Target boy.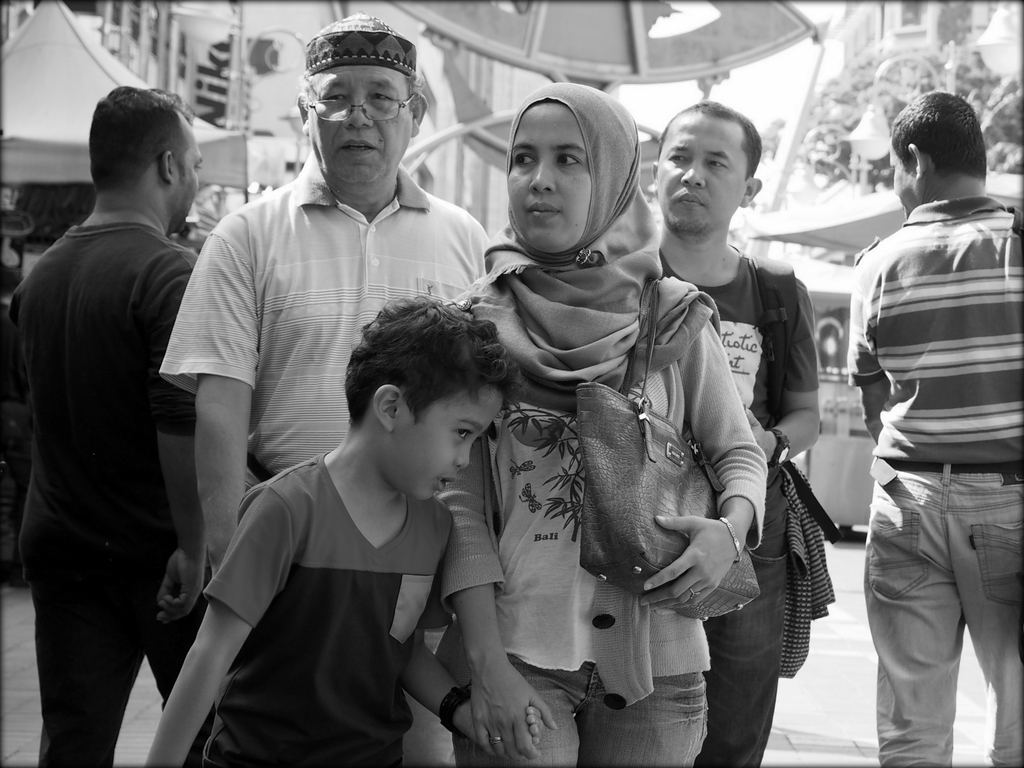
Target region: (811, 62, 1023, 742).
